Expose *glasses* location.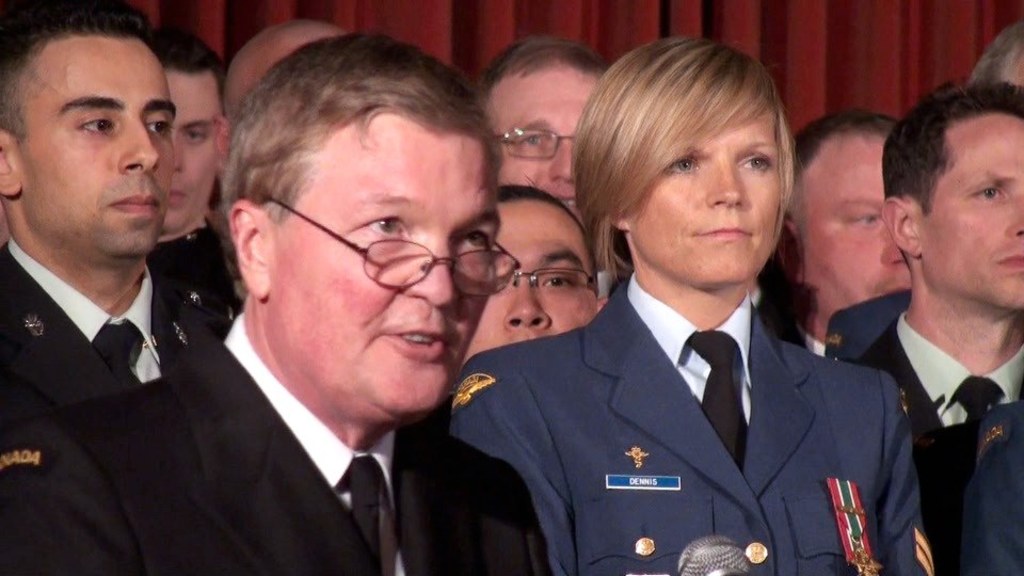
Exposed at locate(263, 197, 524, 295).
